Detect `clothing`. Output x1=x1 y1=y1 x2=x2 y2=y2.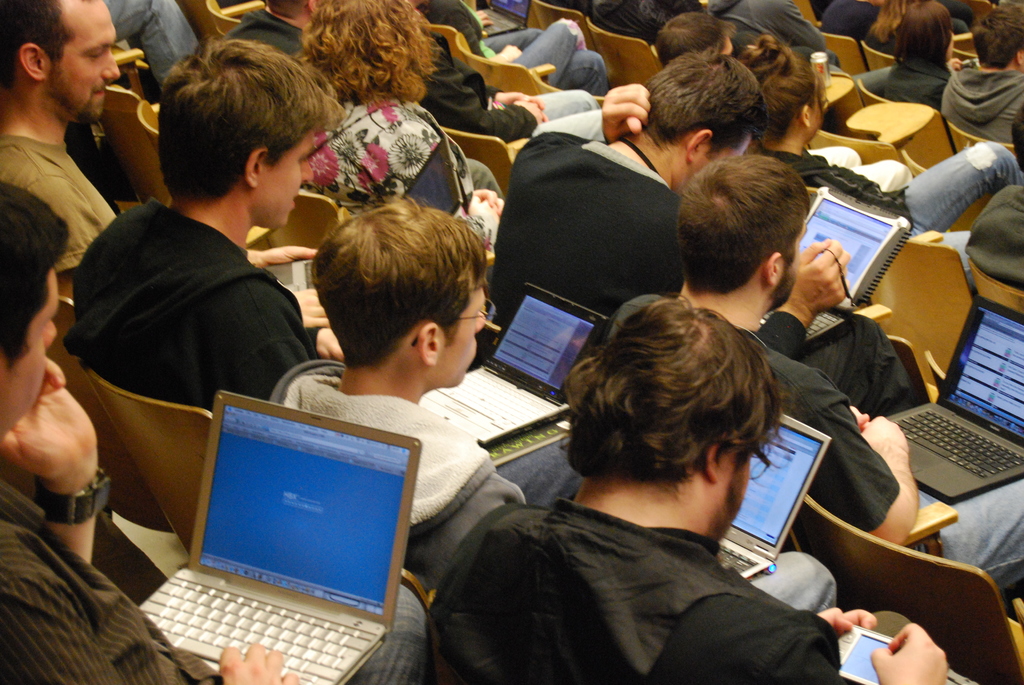
x1=415 y1=30 x2=596 y2=149.
